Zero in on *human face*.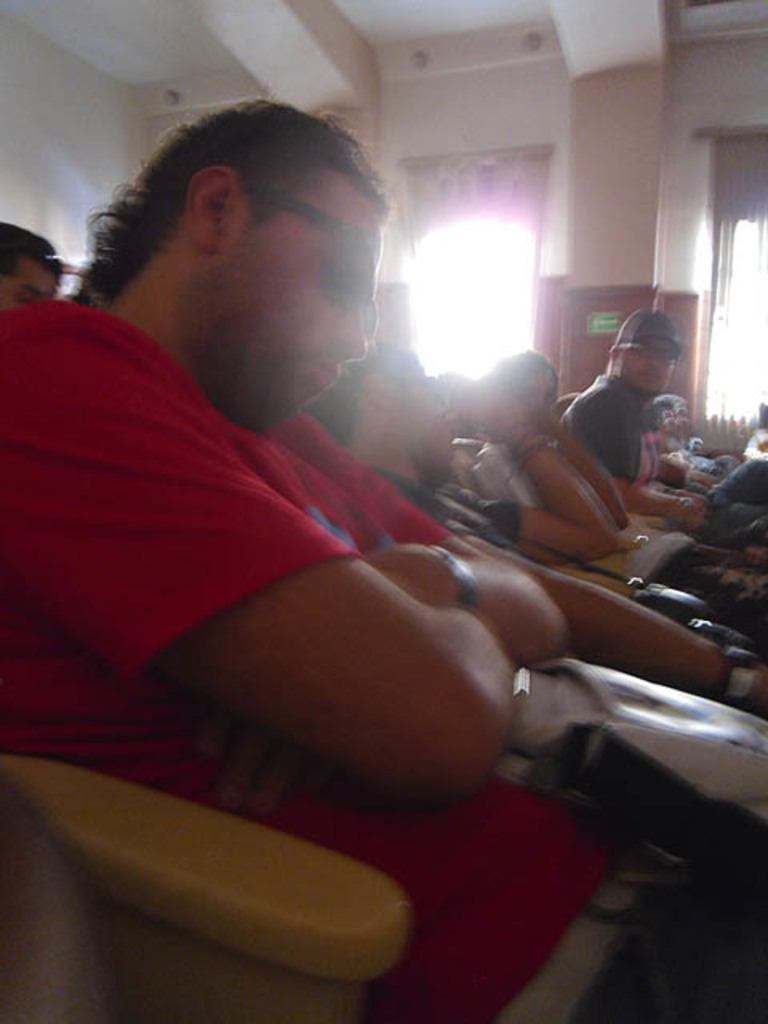
Zeroed in: [left=622, top=349, right=680, bottom=389].
